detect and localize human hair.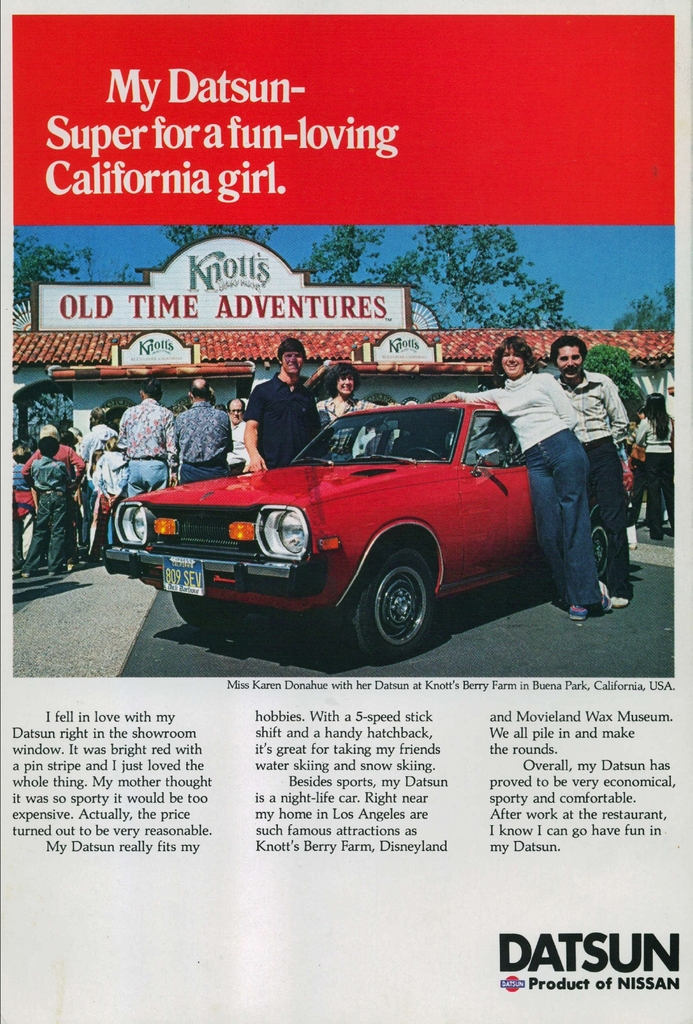
Localized at Rect(644, 388, 670, 438).
